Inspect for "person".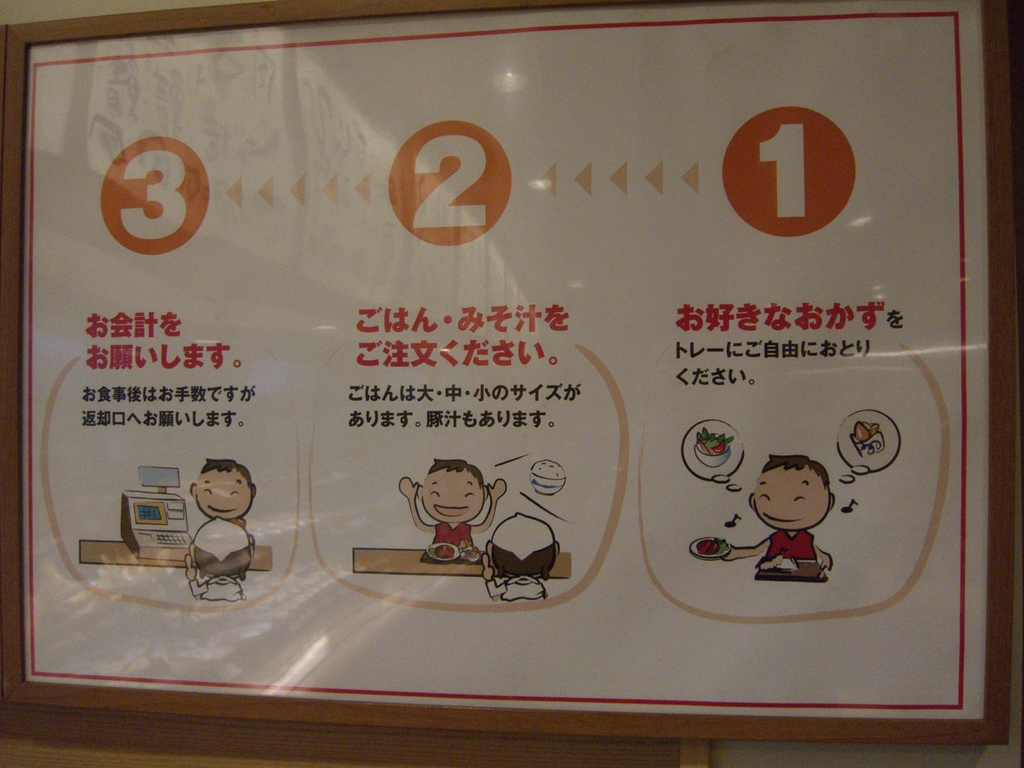
Inspection: l=178, t=516, r=260, b=605.
